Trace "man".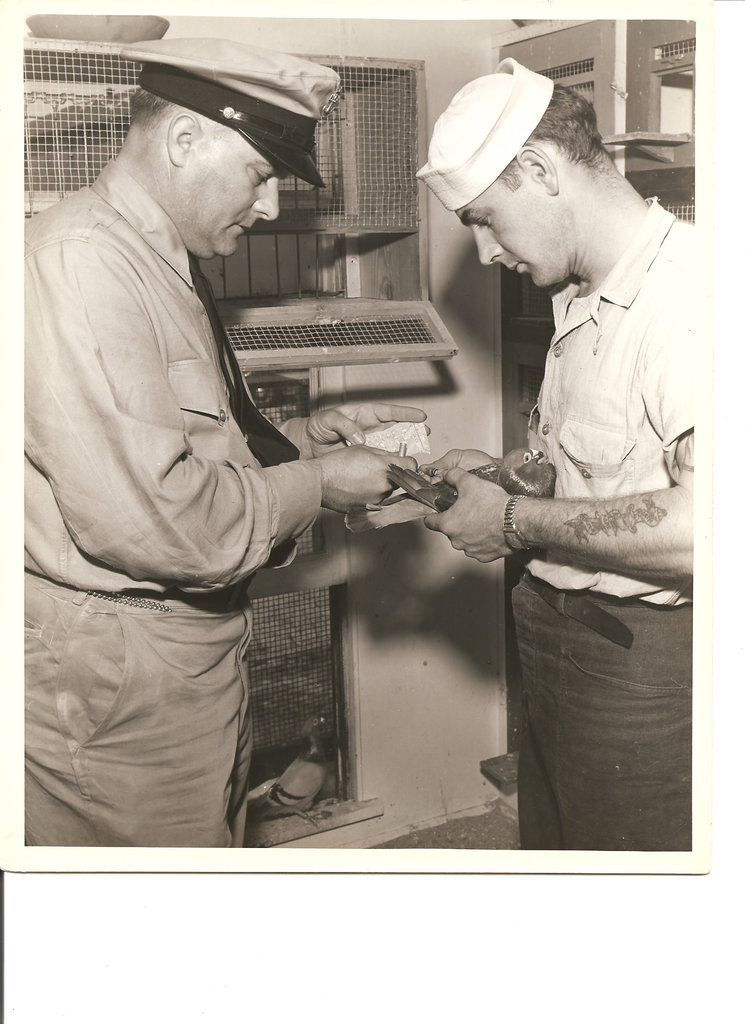
Traced to [x1=407, y1=56, x2=698, y2=849].
